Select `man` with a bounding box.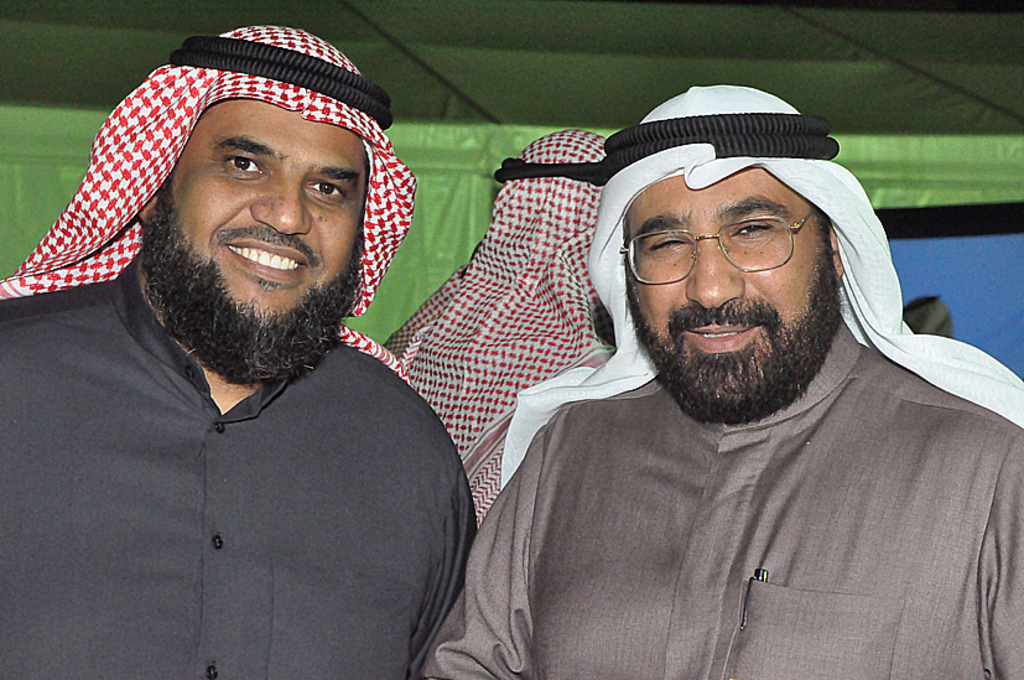
[left=0, top=22, right=513, bottom=666].
